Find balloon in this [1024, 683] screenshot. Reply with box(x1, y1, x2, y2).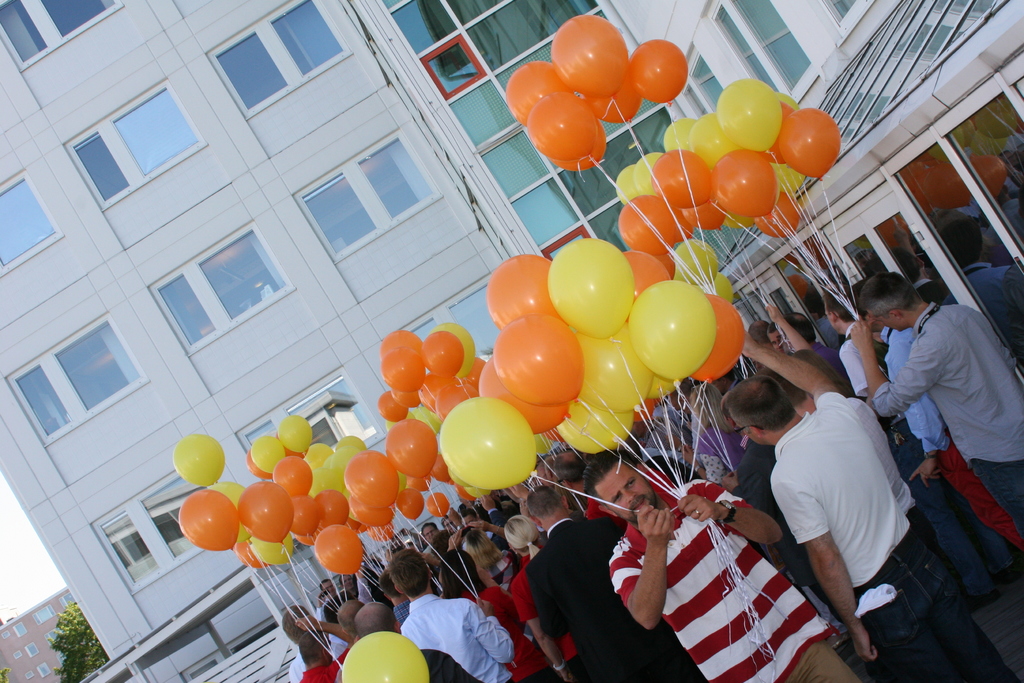
box(173, 432, 225, 487).
